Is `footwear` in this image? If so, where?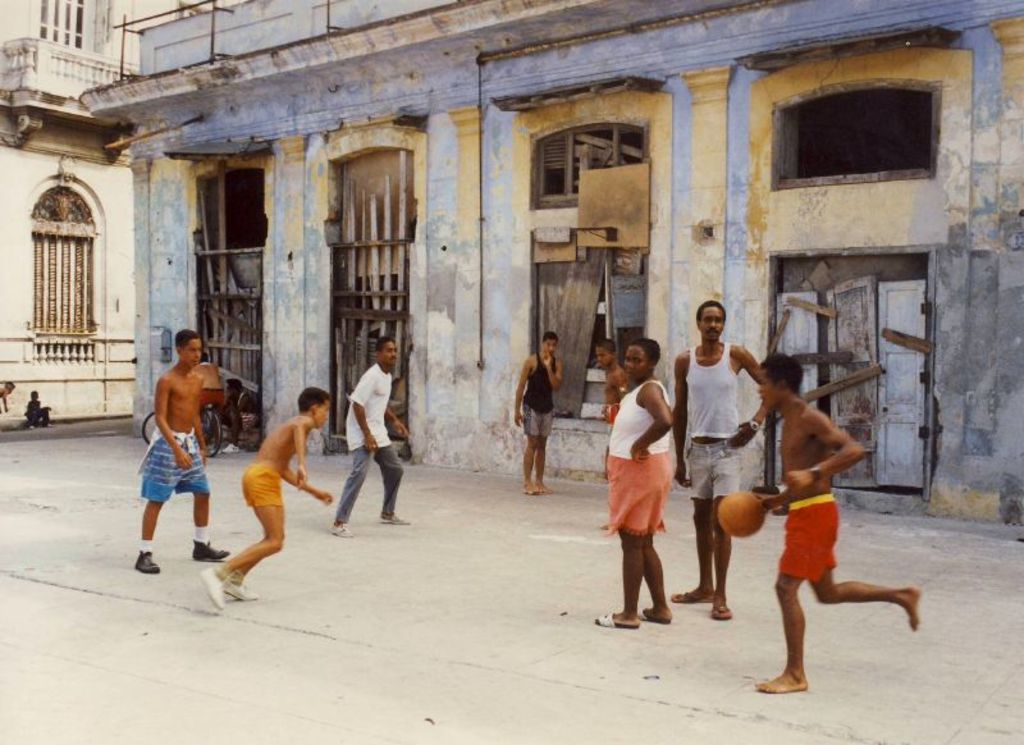
Yes, at 669, 591, 714, 604.
